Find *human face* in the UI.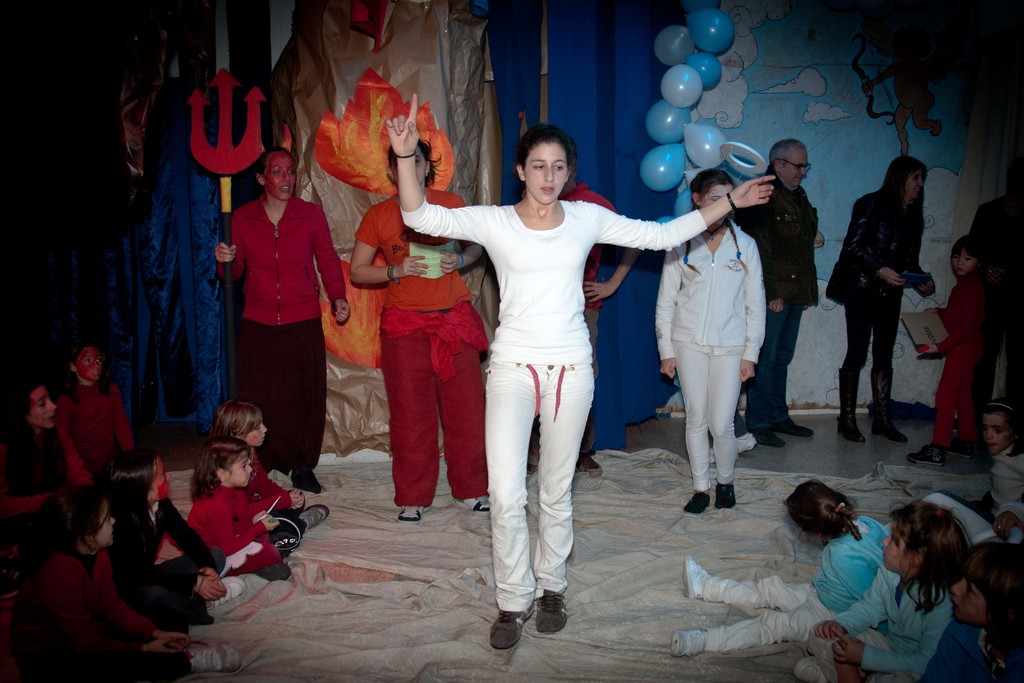
UI element at (x1=268, y1=154, x2=292, y2=193).
